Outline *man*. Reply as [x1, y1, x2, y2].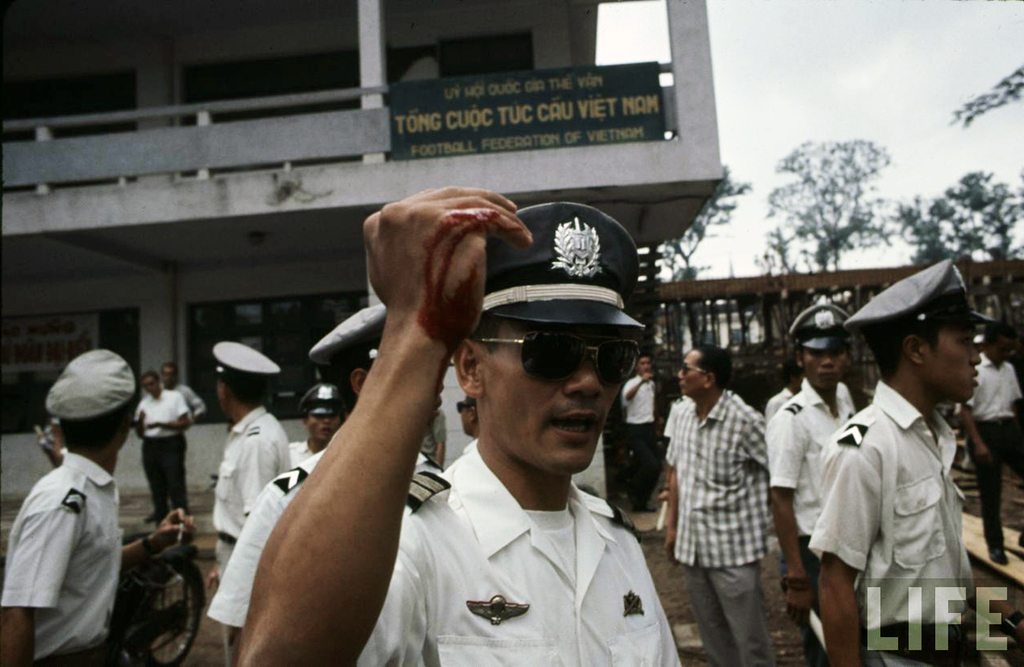
[761, 288, 889, 666].
